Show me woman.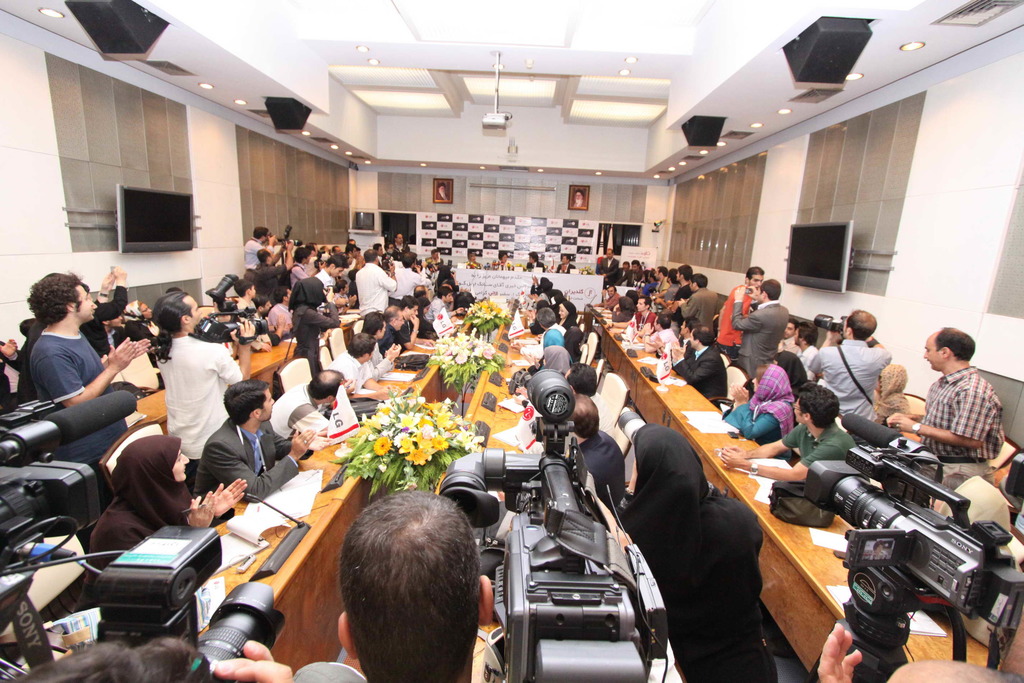
woman is here: 417:297:438:336.
